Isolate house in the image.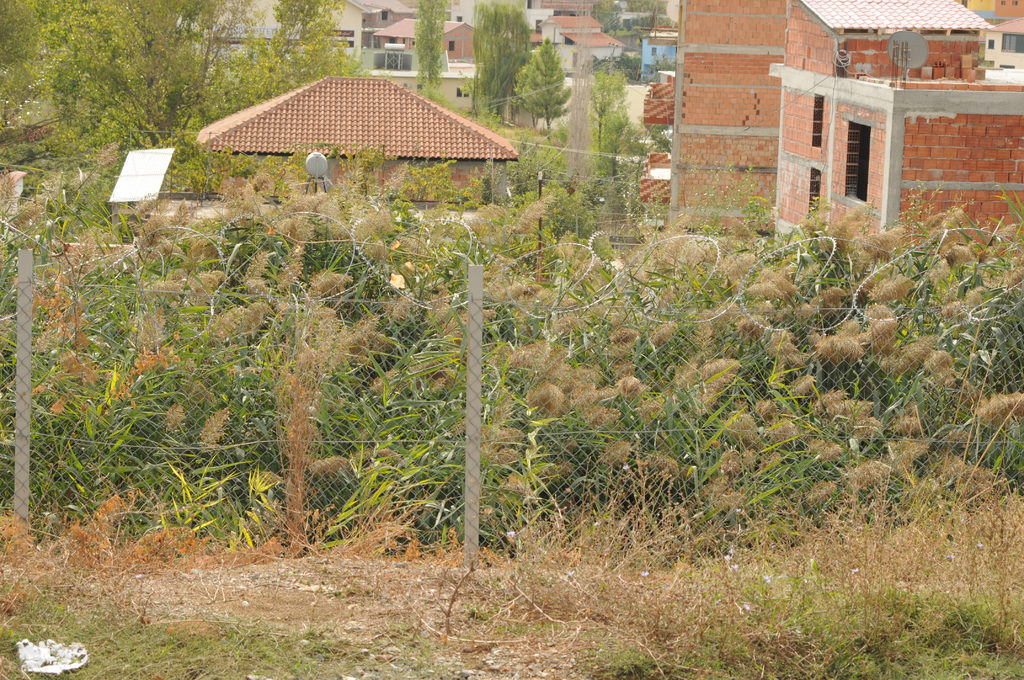
Isolated region: (562, 14, 601, 39).
